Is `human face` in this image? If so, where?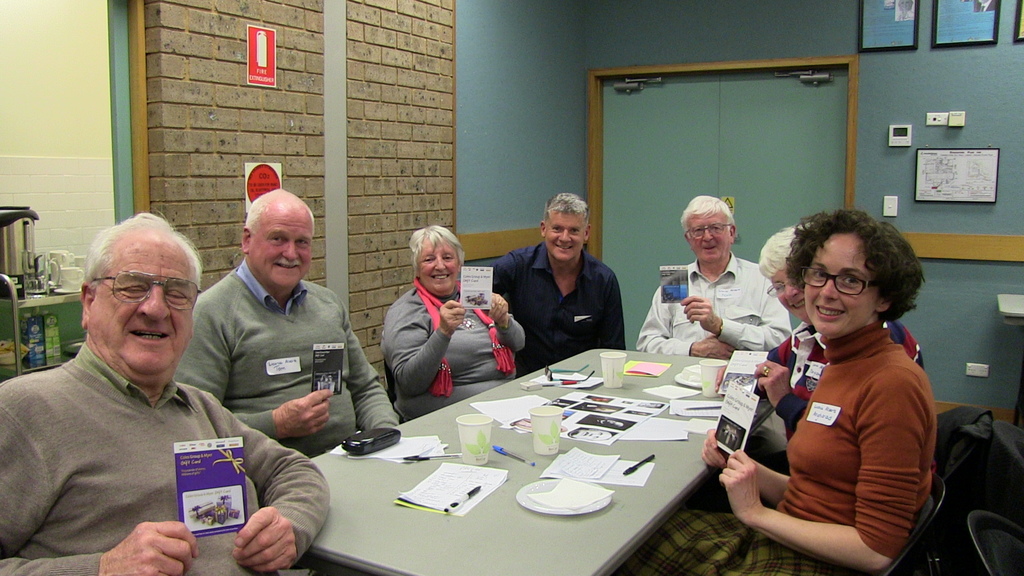
Yes, at 545, 207, 587, 264.
